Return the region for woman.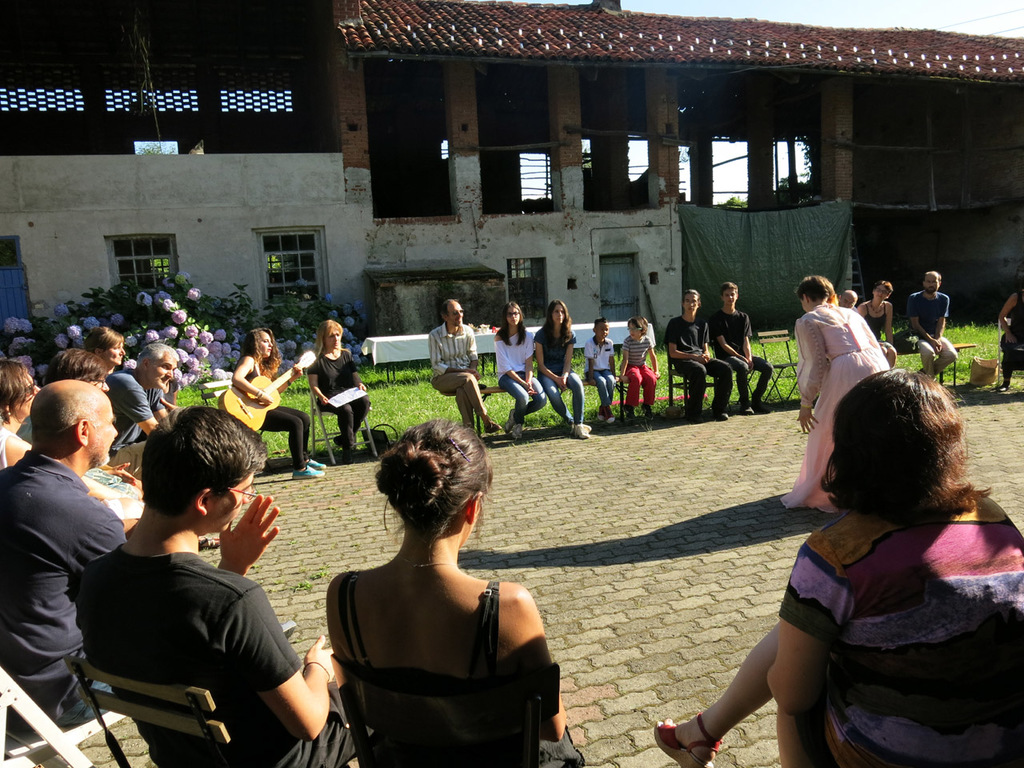
(left=651, top=354, right=1023, bottom=767).
